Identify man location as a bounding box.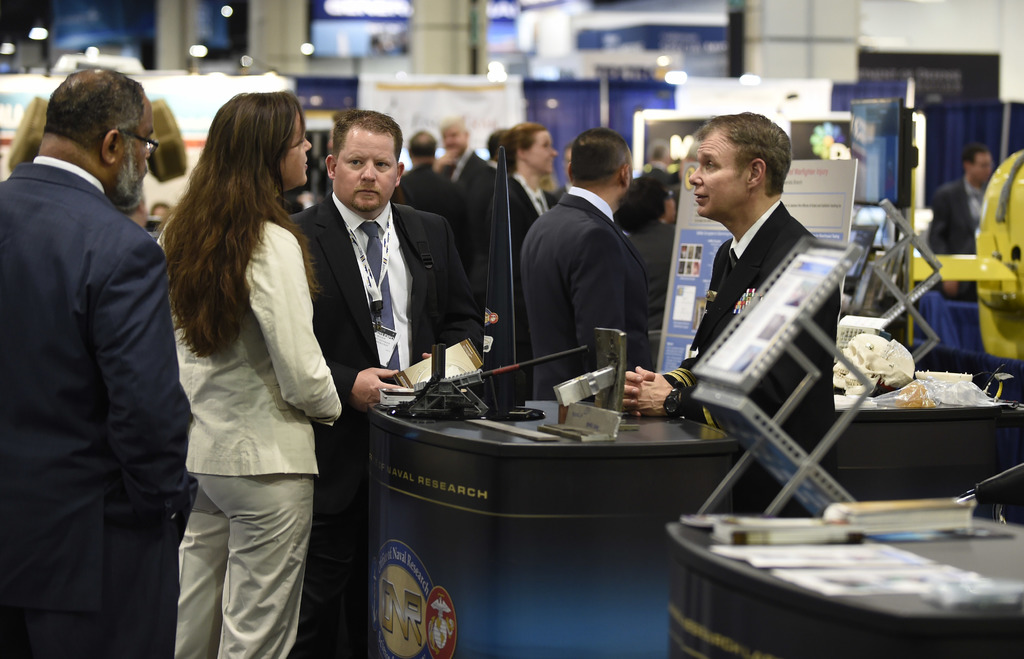
select_region(289, 108, 490, 658).
